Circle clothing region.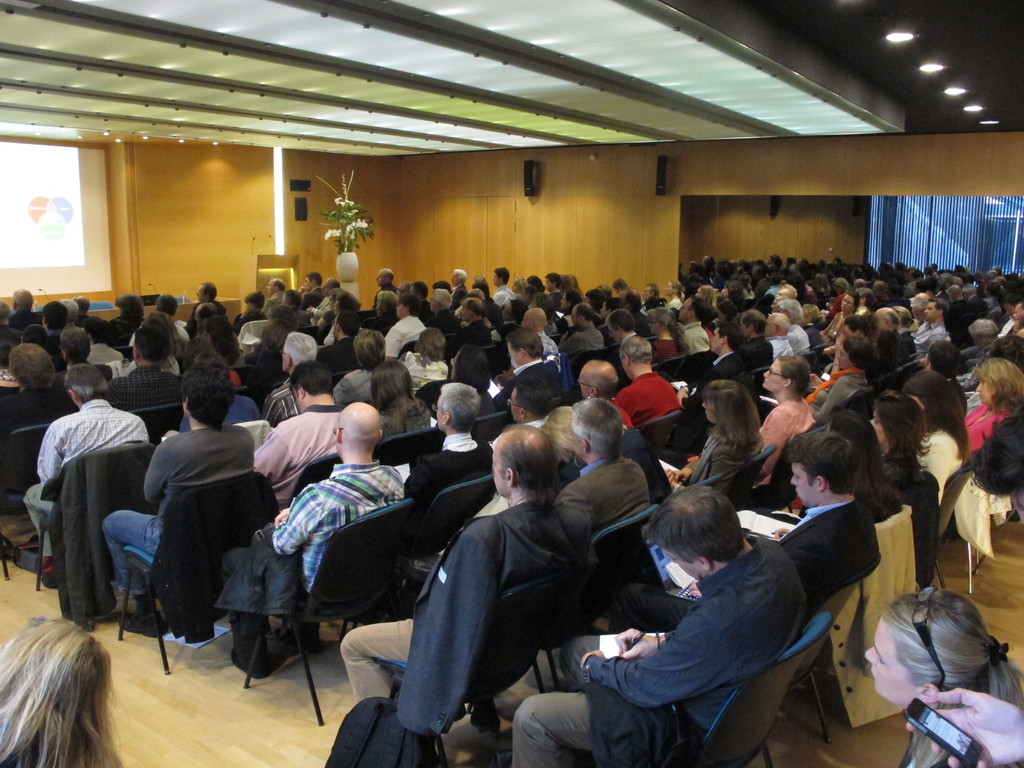
Region: 448 316 492 349.
